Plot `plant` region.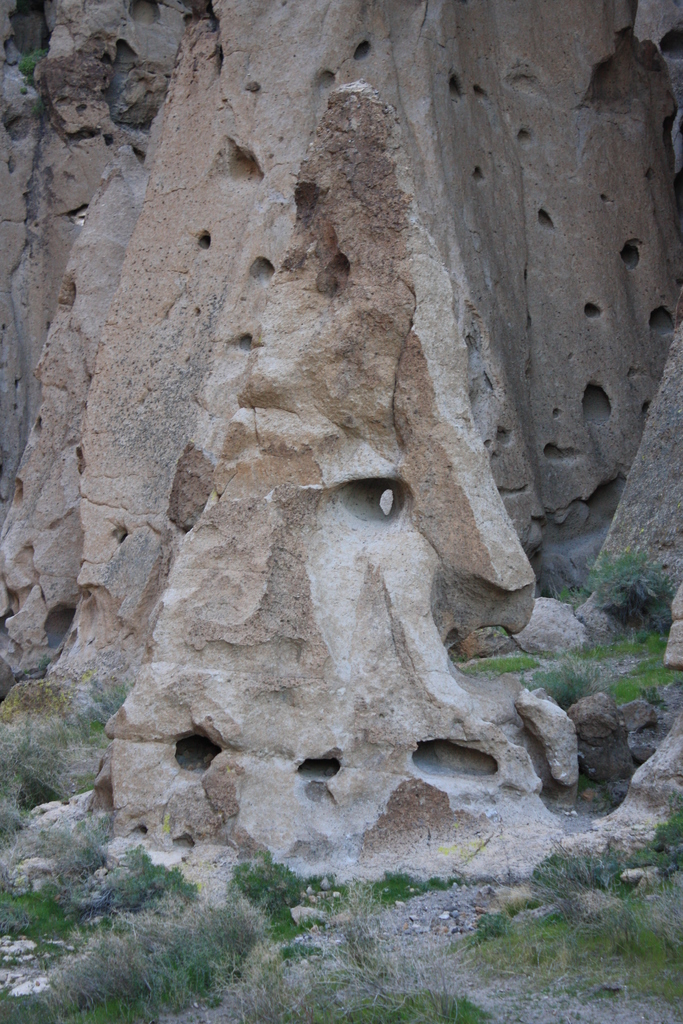
Plotted at box(21, 83, 29, 95).
